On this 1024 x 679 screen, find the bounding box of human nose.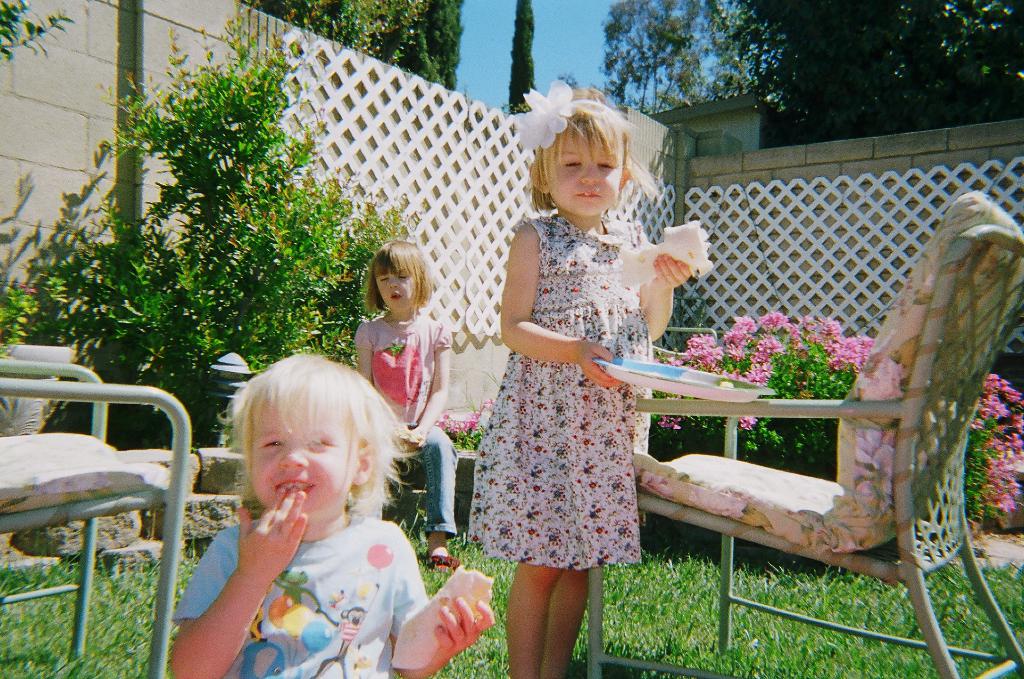
Bounding box: 389/278/400/288.
